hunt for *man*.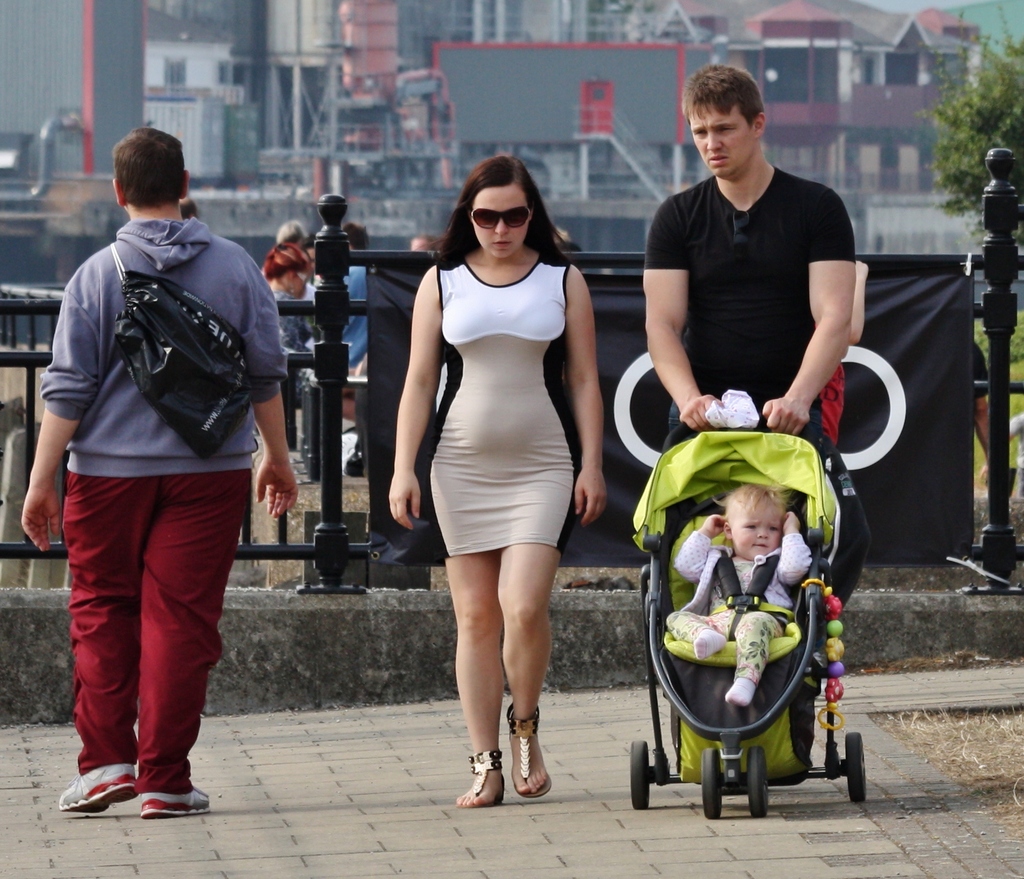
Hunted down at region(636, 63, 856, 434).
